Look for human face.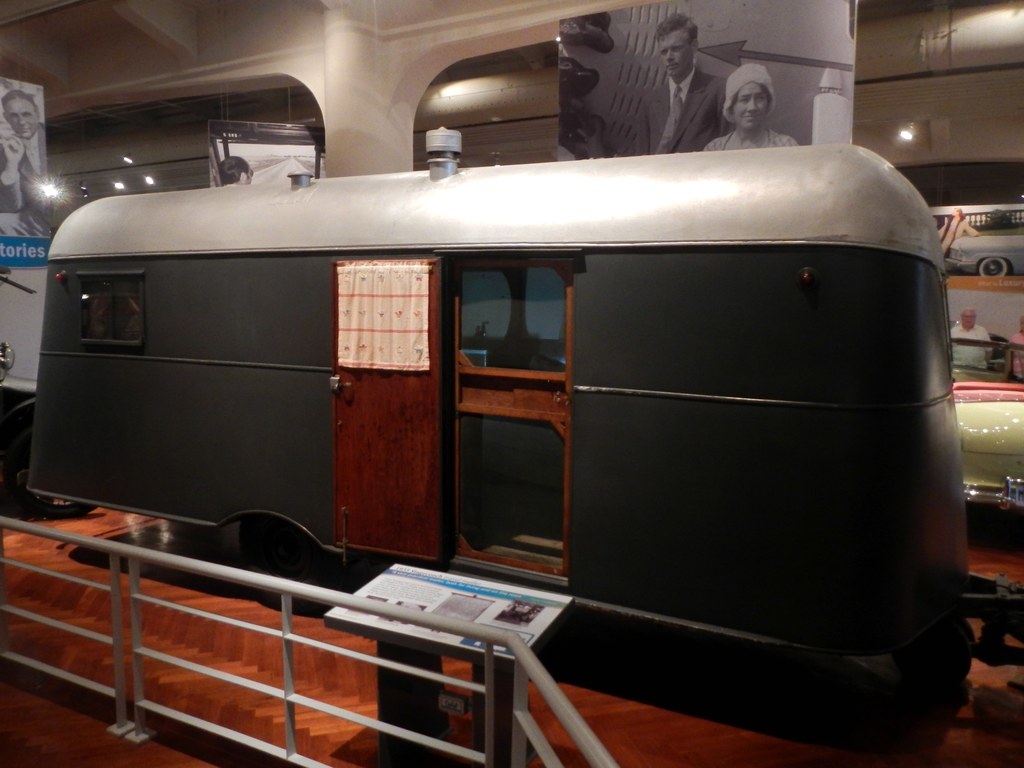
Found: bbox=[733, 83, 770, 129].
